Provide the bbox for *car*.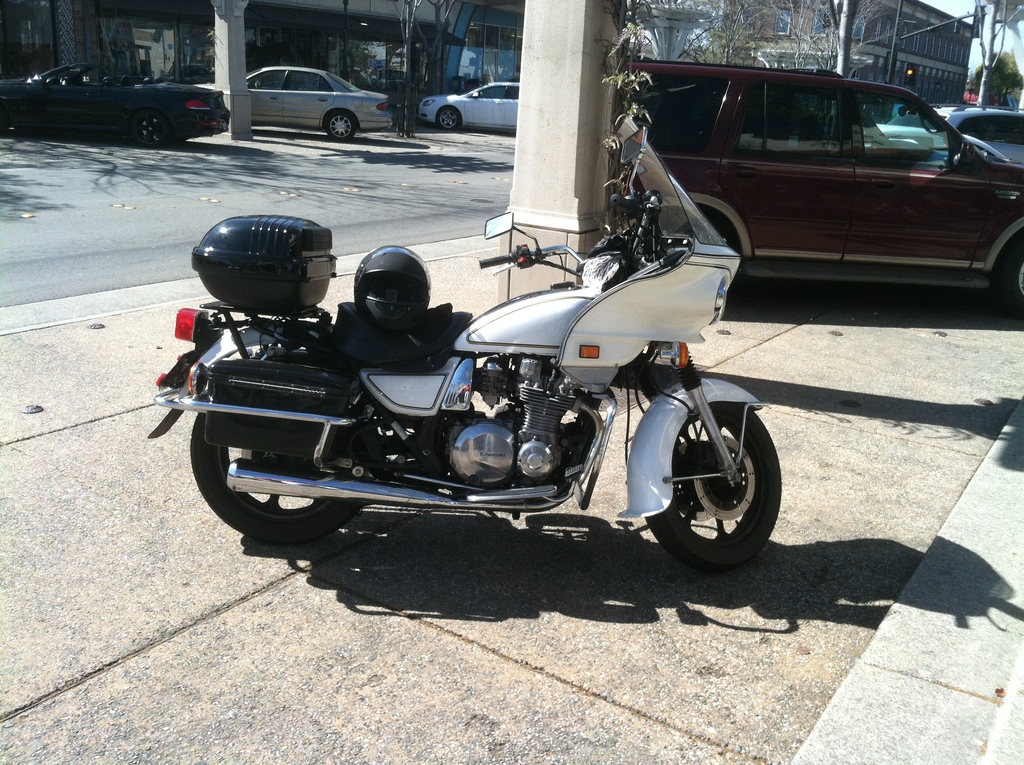
622/56/1023/312.
